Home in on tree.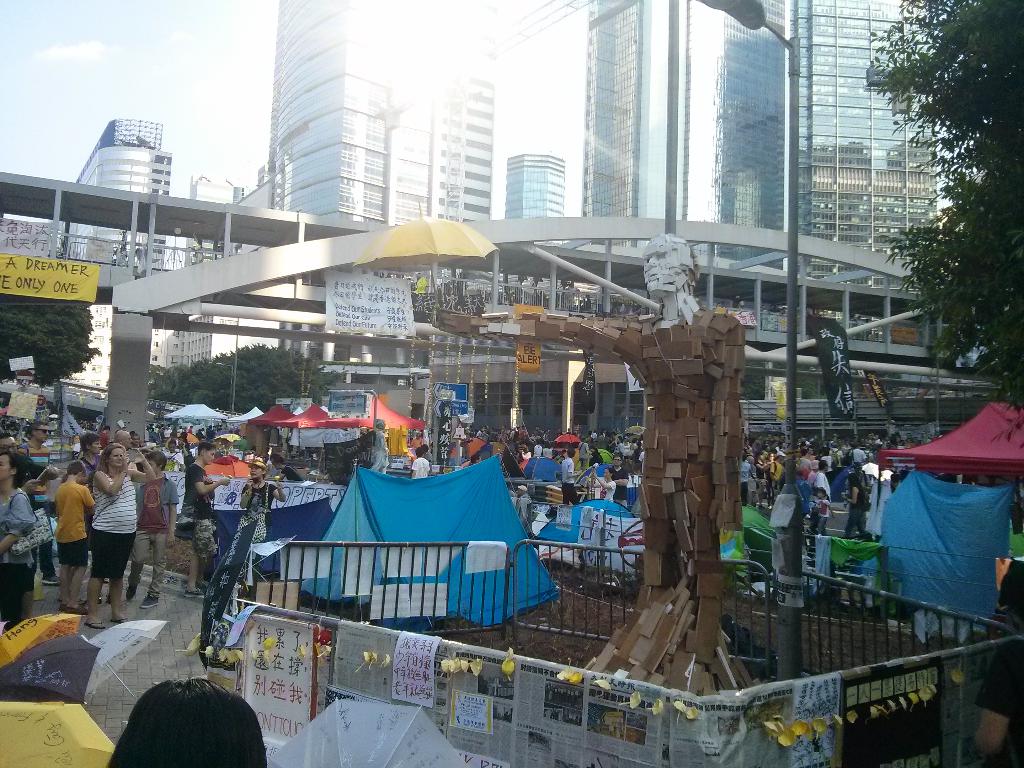
Homed in at x1=0 y1=305 x2=99 y2=396.
